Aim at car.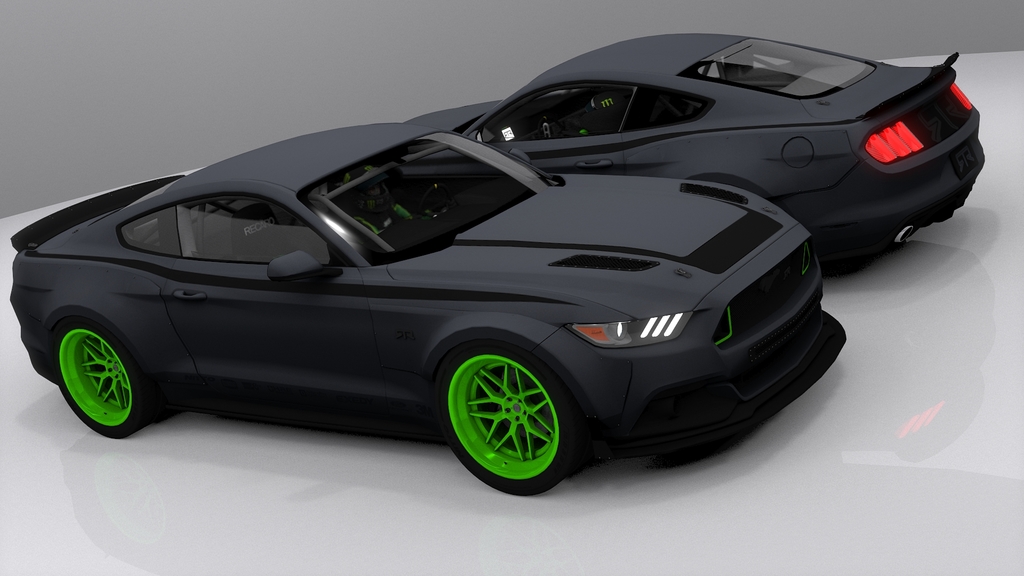
Aimed at Rect(404, 33, 982, 276).
